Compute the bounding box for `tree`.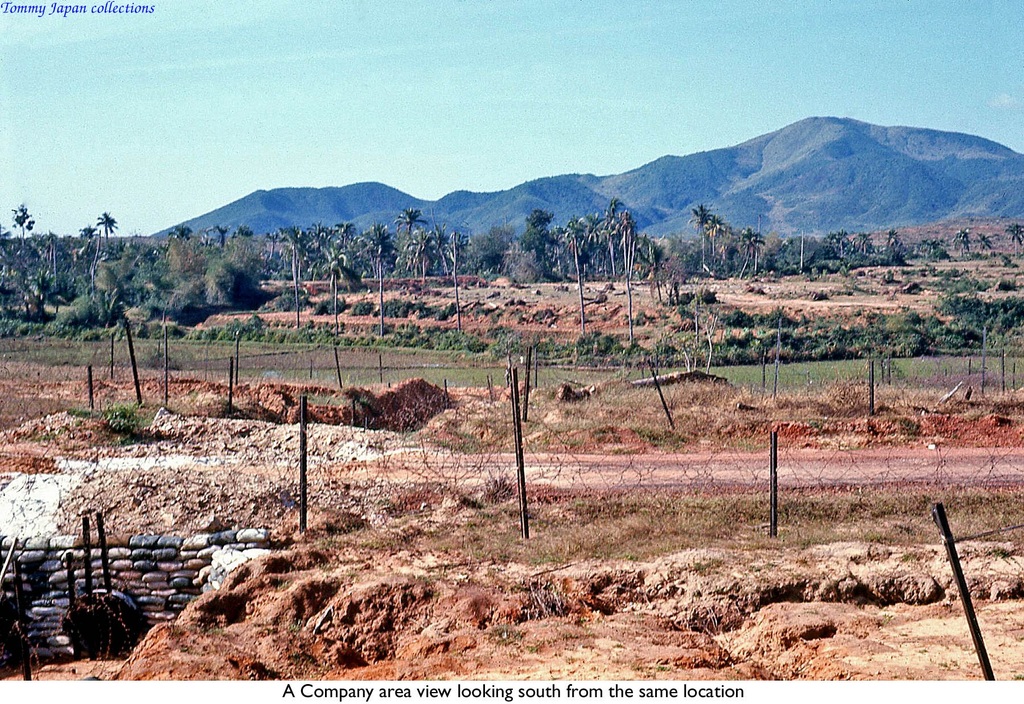
left=970, top=232, right=997, bottom=260.
